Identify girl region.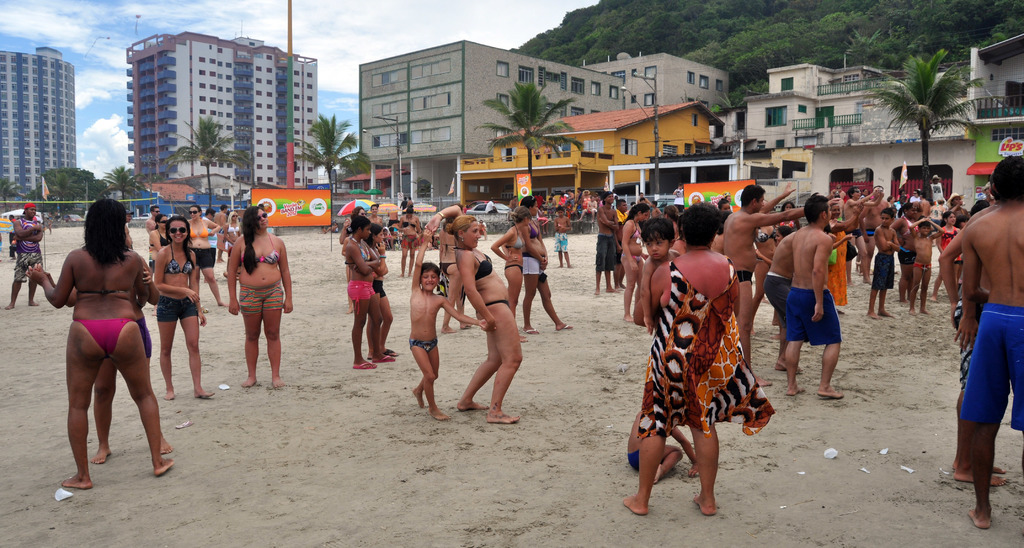
Region: [left=930, top=214, right=961, bottom=303].
